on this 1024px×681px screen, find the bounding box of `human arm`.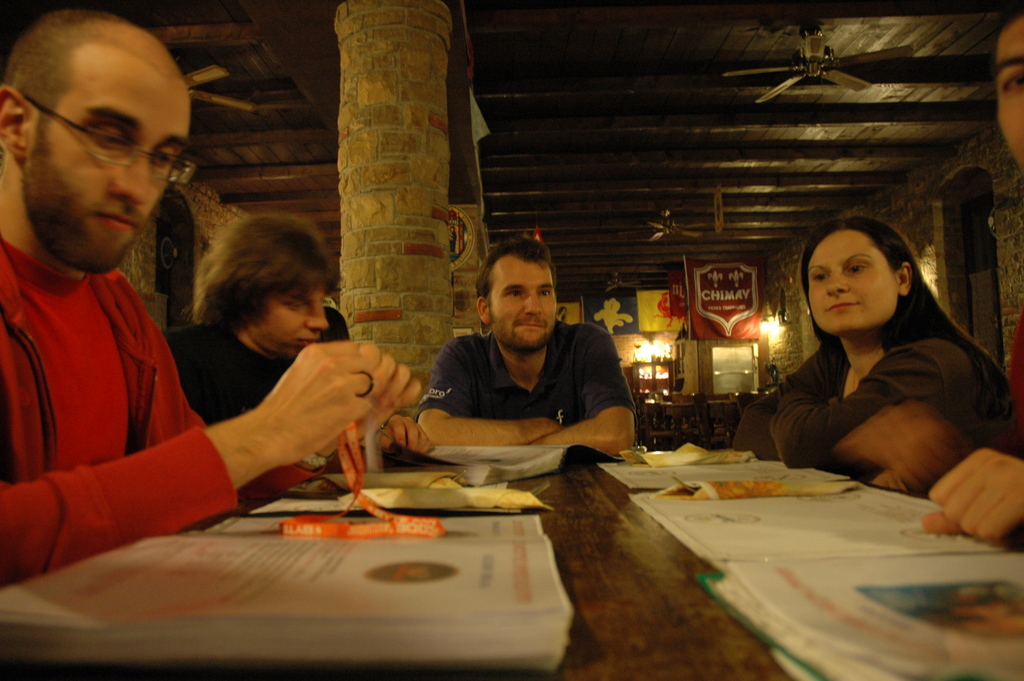
Bounding box: <region>311, 338, 422, 454</region>.
